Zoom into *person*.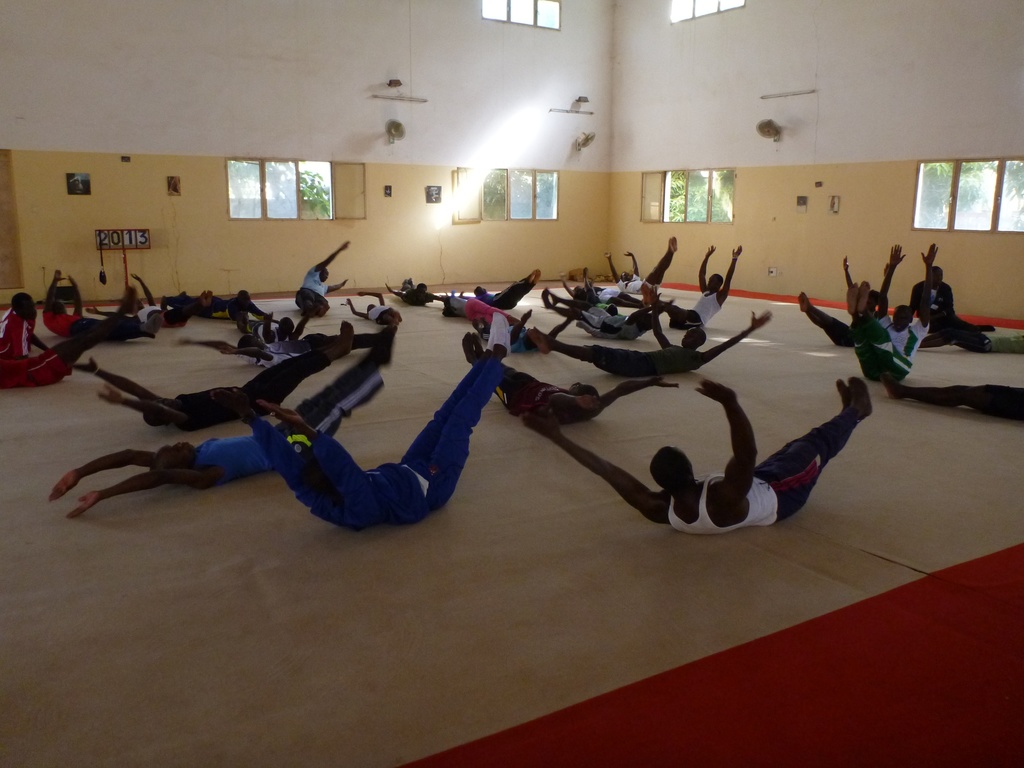
Zoom target: 522 288 771 380.
